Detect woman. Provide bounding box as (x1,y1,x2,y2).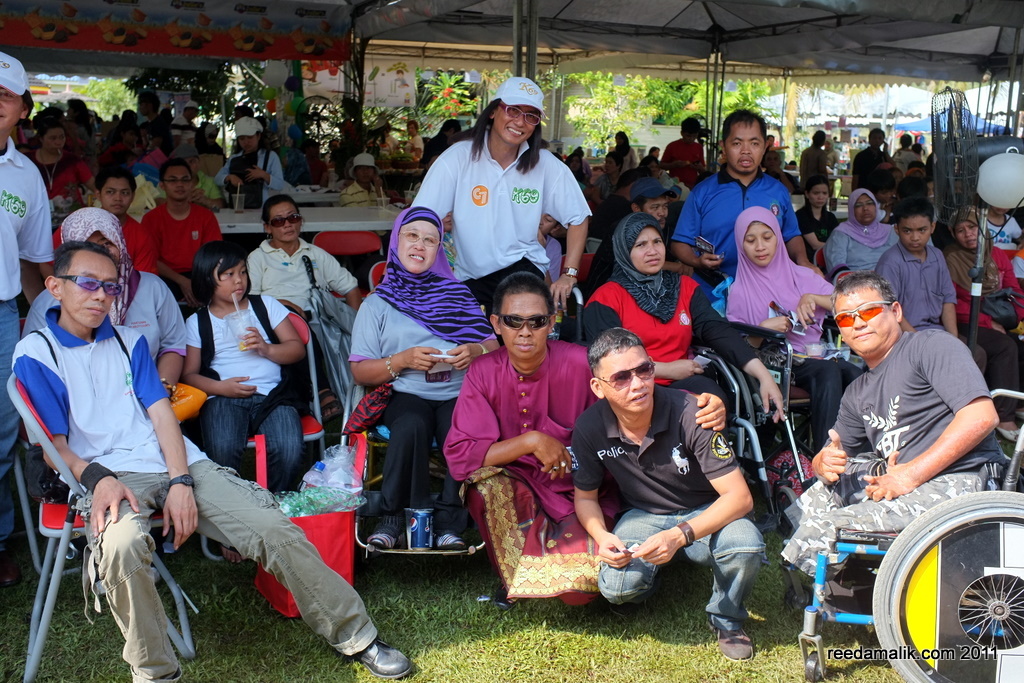
(22,125,100,218).
